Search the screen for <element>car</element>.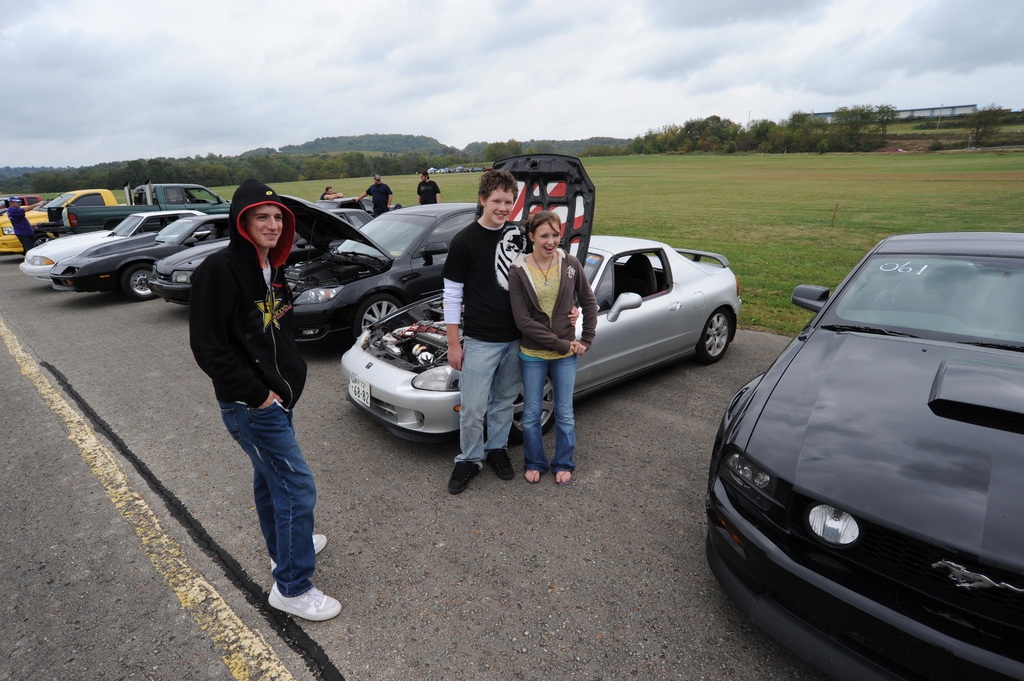
Found at region(17, 212, 200, 280).
